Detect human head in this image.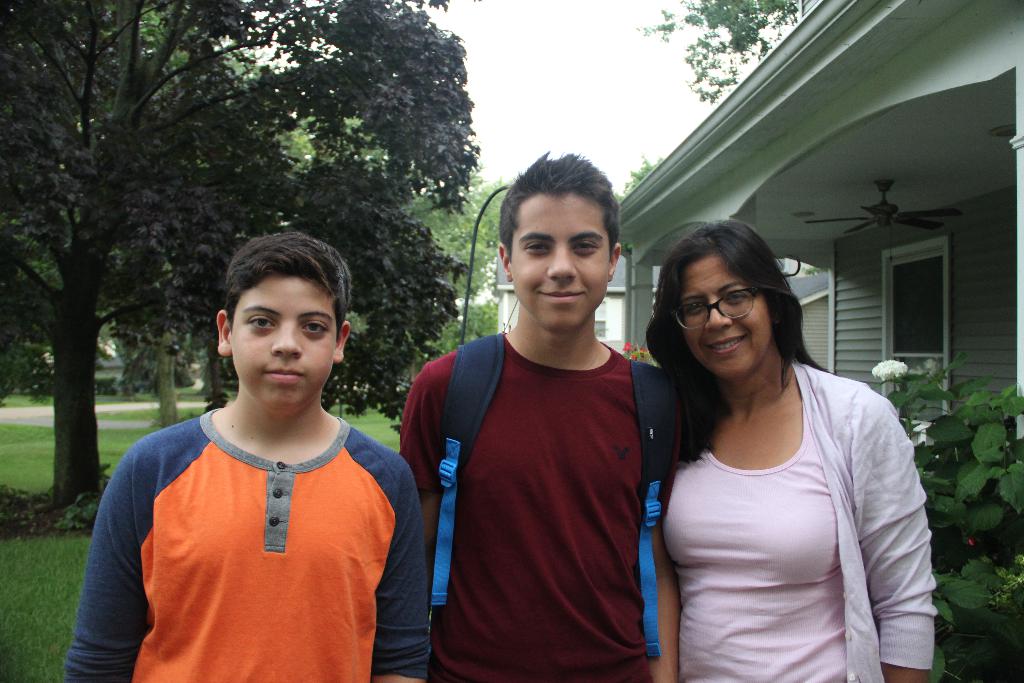
Detection: {"x1": 657, "y1": 216, "x2": 789, "y2": 390}.
